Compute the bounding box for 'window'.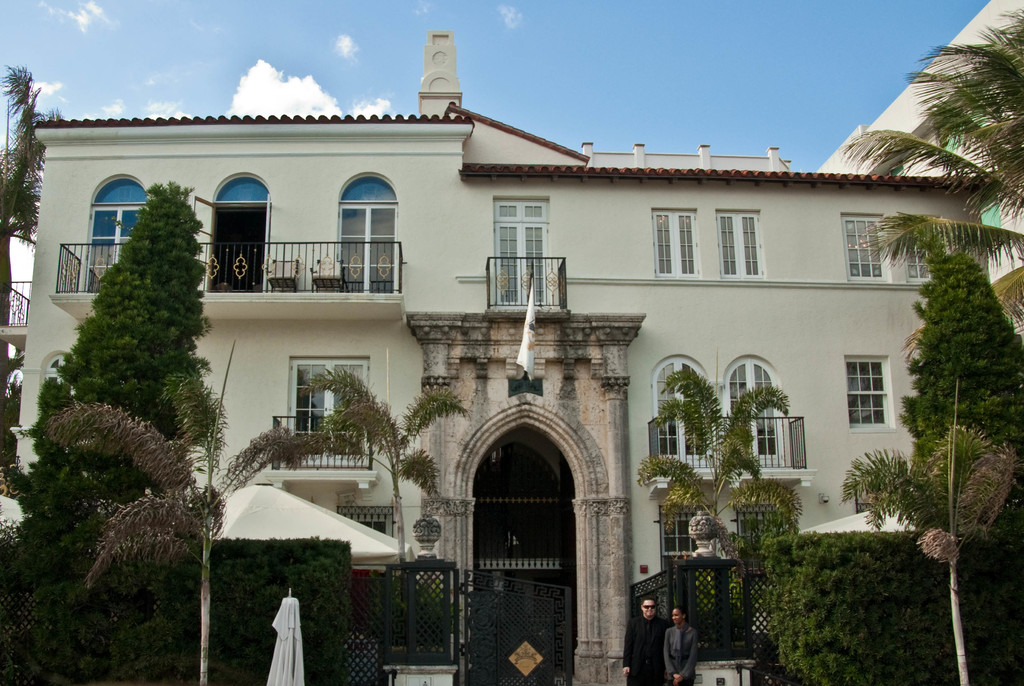
bbox(716, 206, 766, 279).
